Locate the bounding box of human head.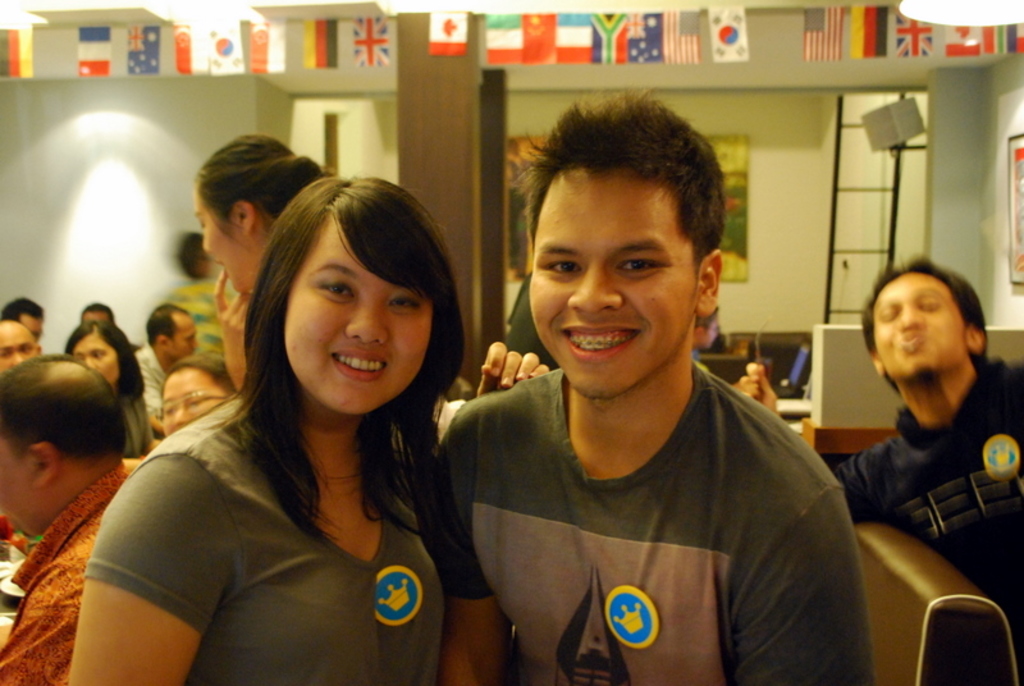
Bounding box: <box>0,352,124,543</box>.
